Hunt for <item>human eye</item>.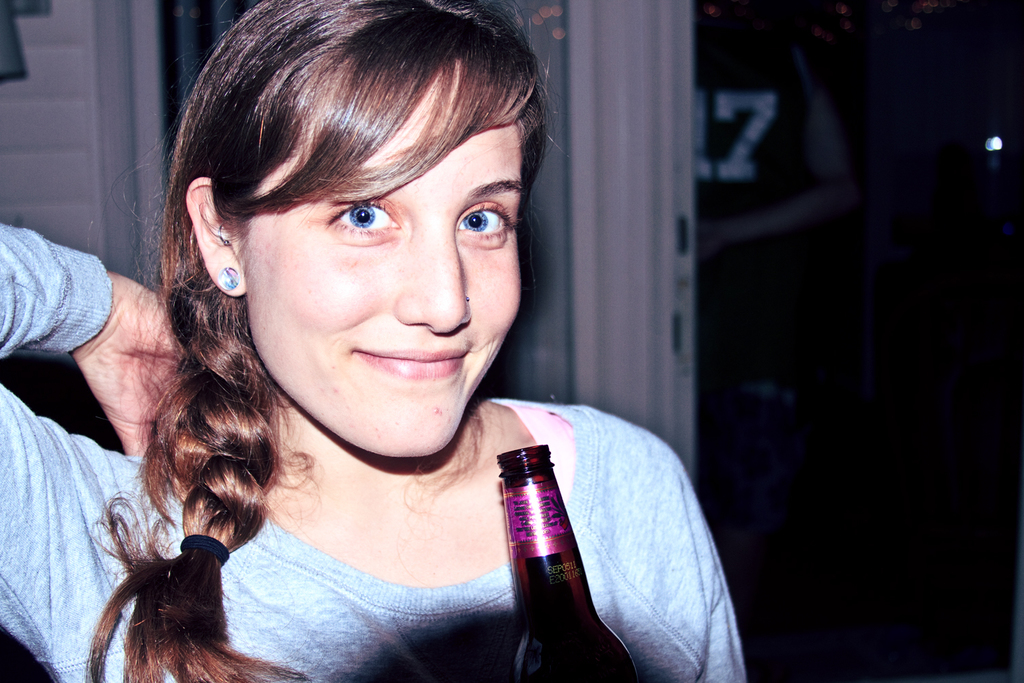
Hunted down at {"x1": 455, "y1": 191, "x2": 522, "y2": 252}.
